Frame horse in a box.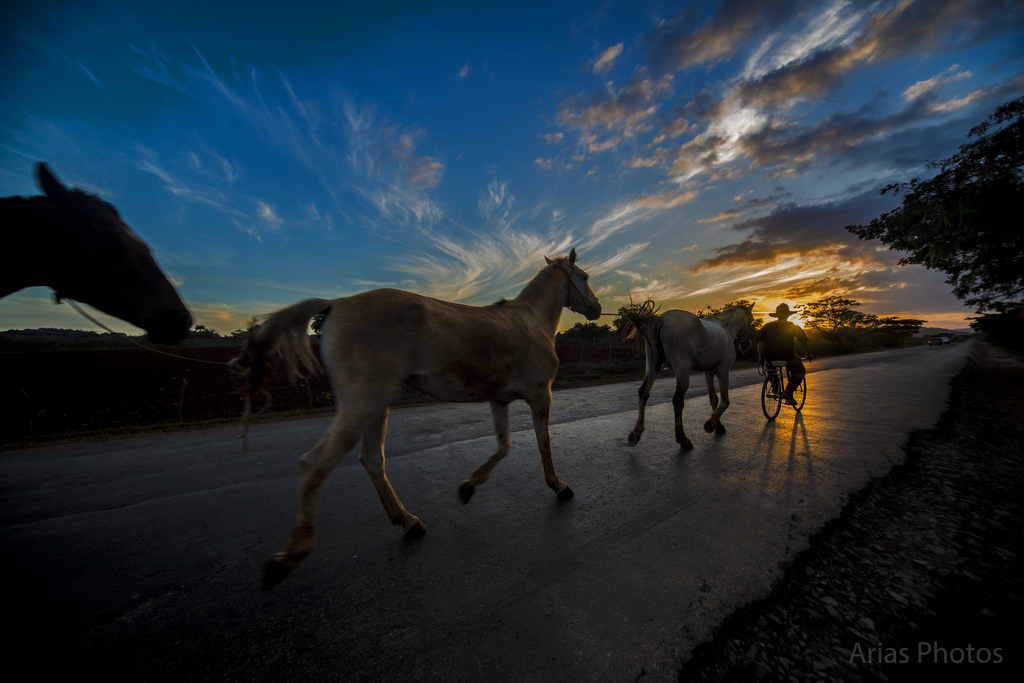
locate(625, 303, 753, 448).
